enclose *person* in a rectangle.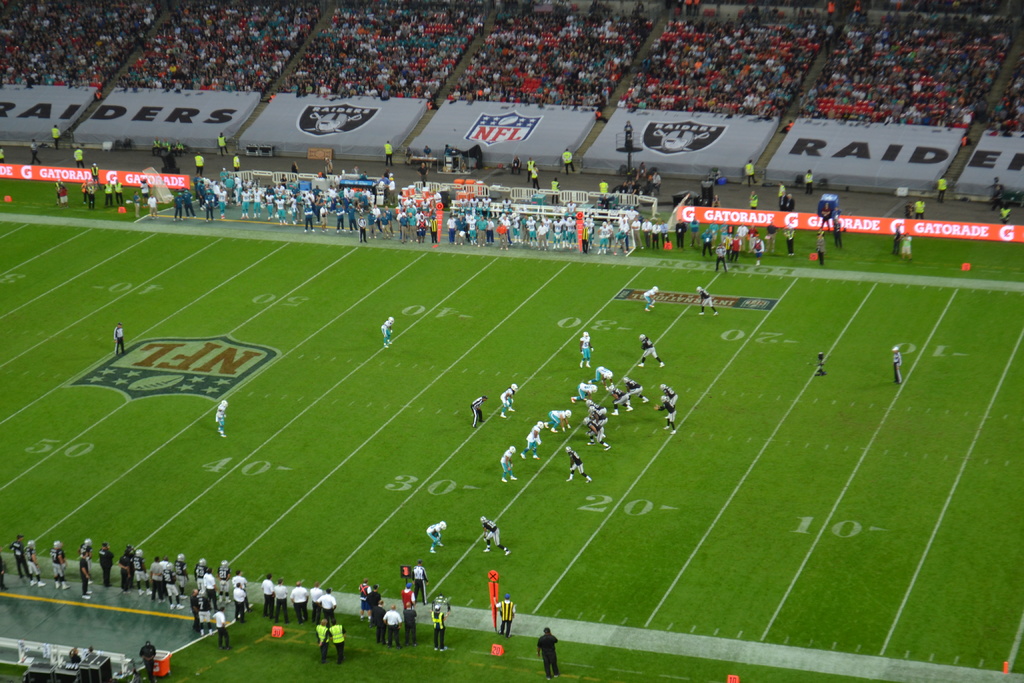
(x1=382, y1=140, x2=392, y2=163).
